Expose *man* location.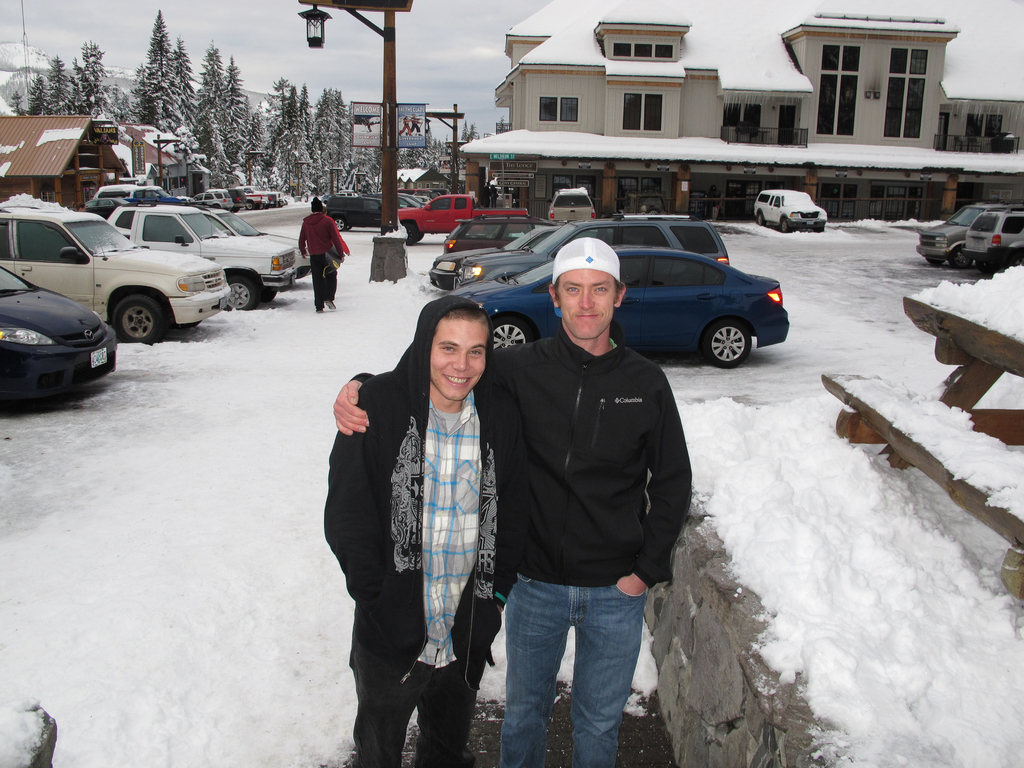
Exposed at detection(297, 198, 340, 312).
